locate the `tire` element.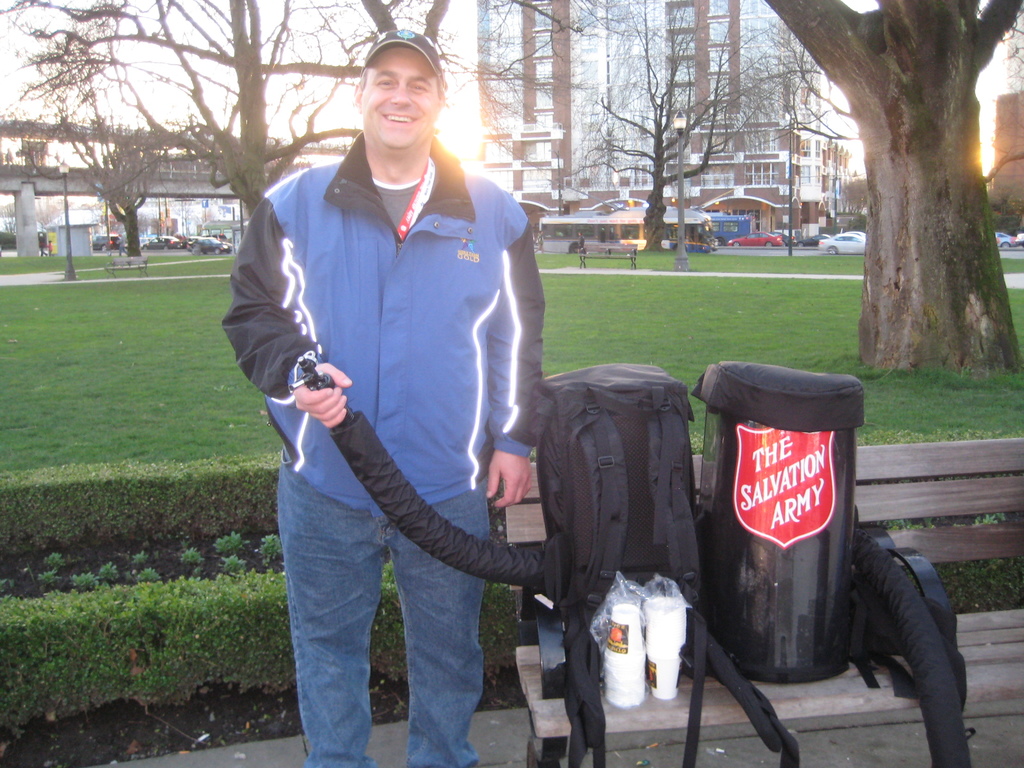
Element bbox: <bbox>103, 244, 106, 252</bbox>.
